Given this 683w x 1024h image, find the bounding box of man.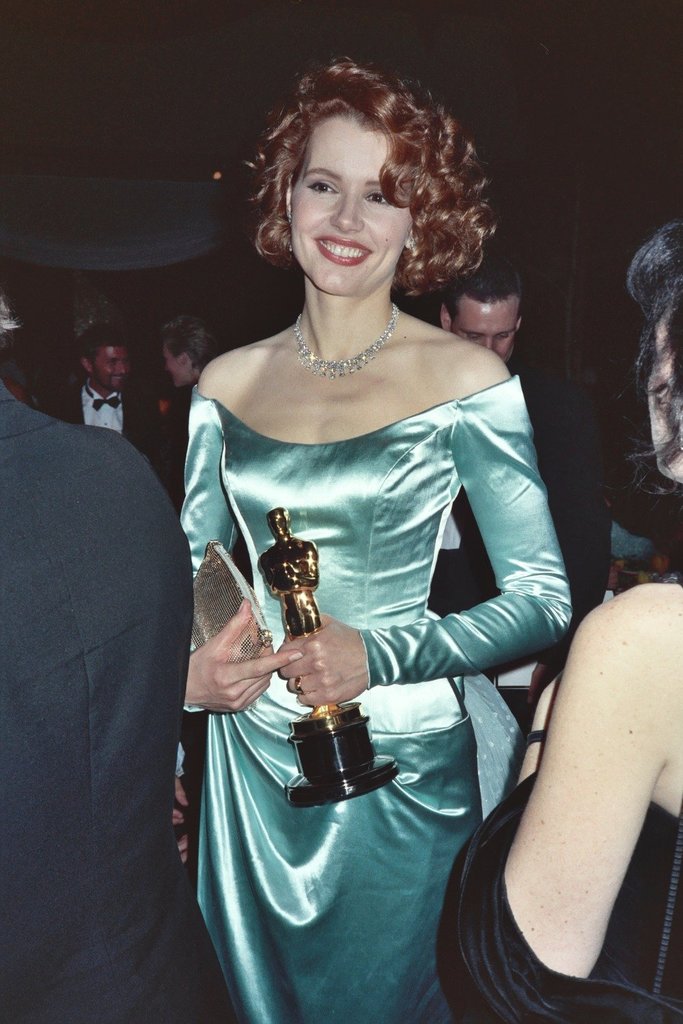
159, 314, 226, 384.
